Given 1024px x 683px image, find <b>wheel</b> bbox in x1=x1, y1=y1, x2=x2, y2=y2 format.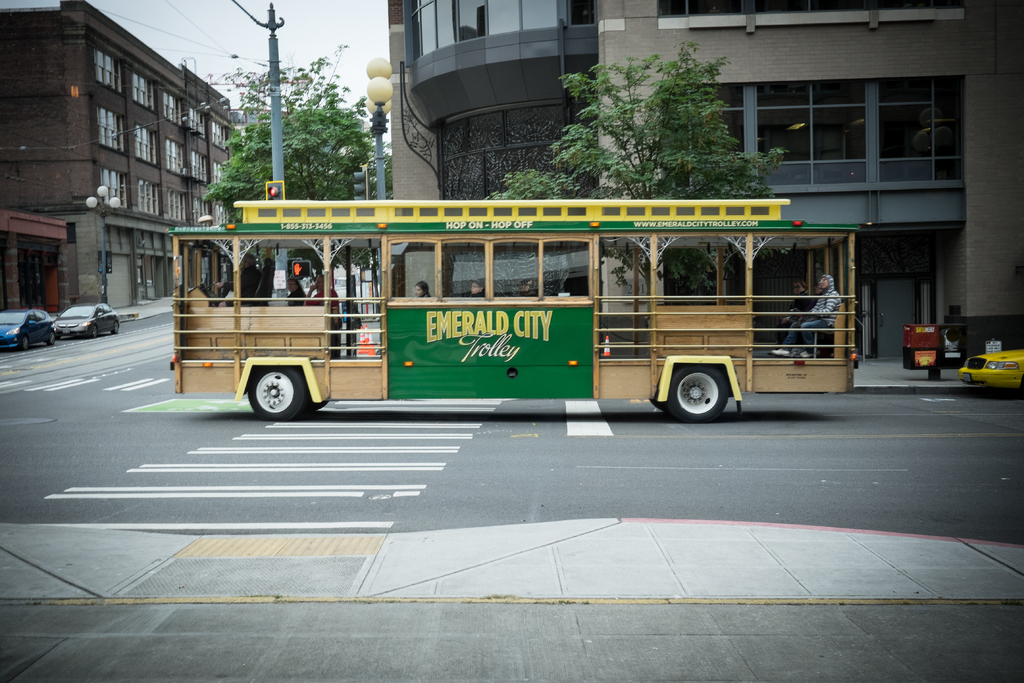
x1=651, y1=399, x2=667, y2=409.
